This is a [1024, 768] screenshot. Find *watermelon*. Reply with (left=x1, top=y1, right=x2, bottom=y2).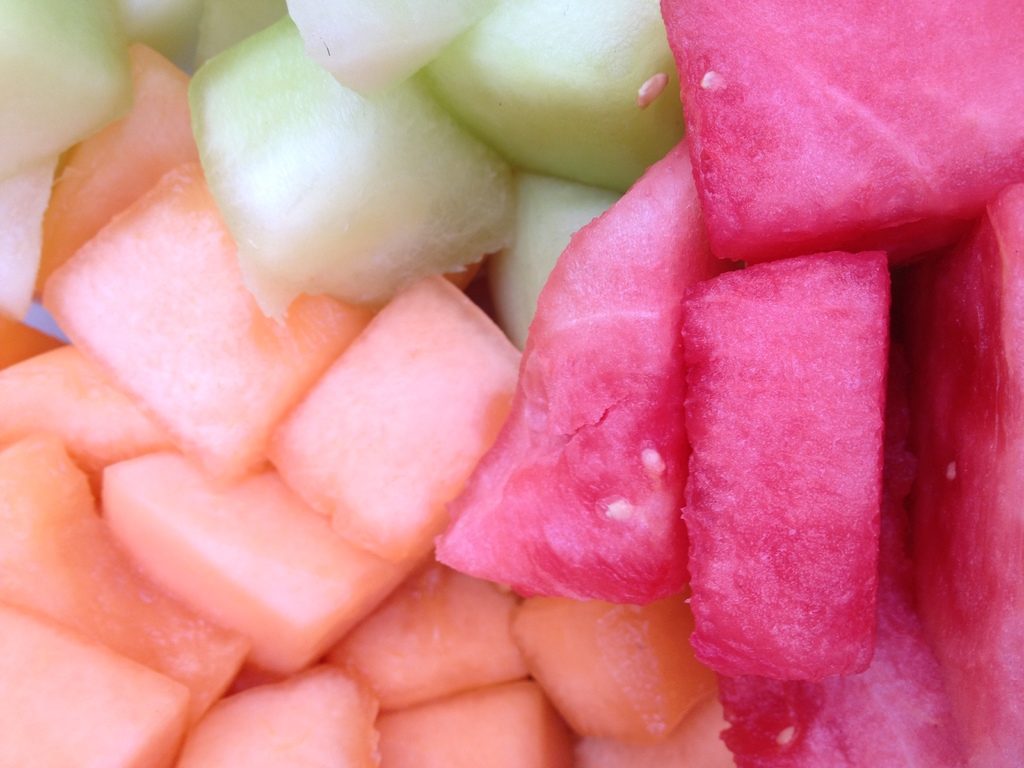
(left=717, top=579, right=958, bottom=767).
